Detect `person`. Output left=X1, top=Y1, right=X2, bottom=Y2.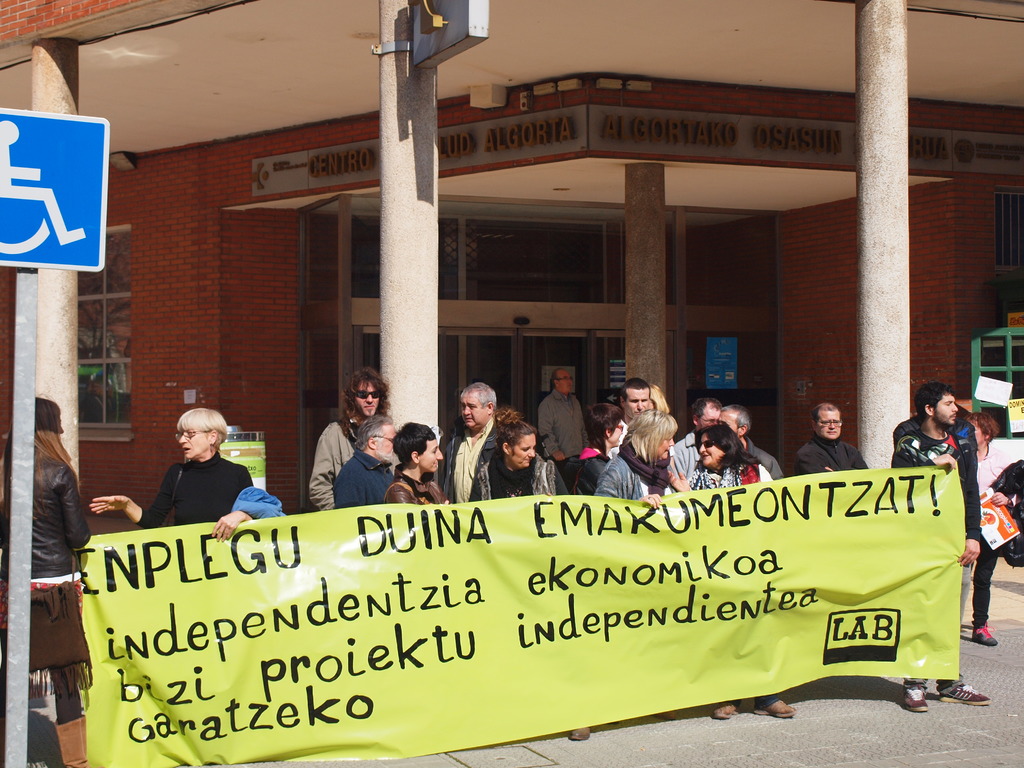
left=712, top=403, right=785, bottom=486.
